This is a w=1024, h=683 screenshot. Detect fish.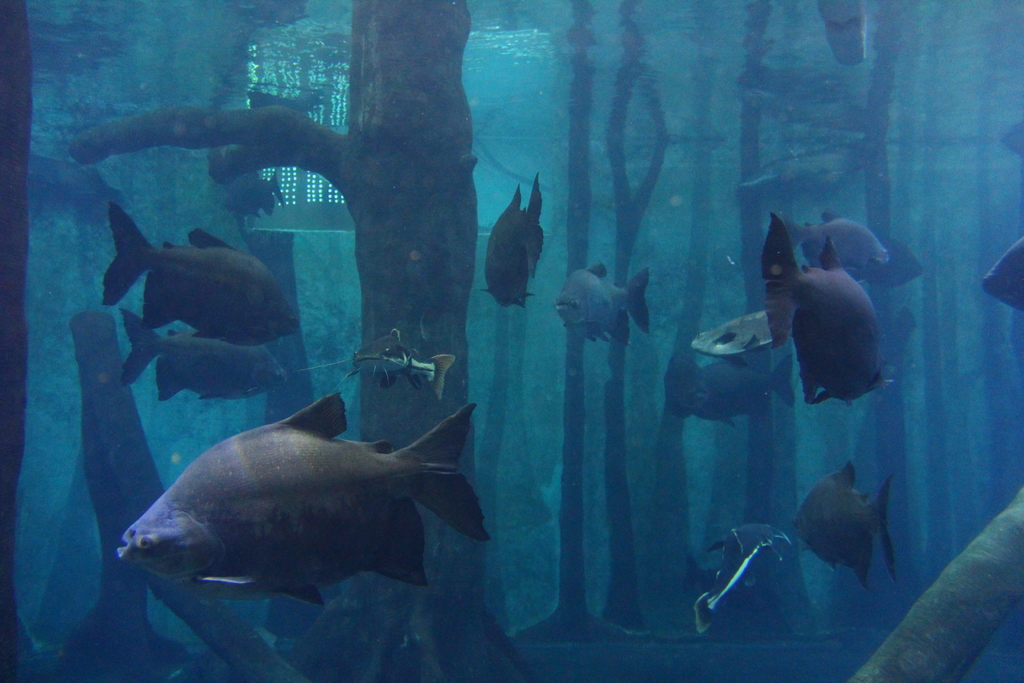
select_region(550, 262, 652, 345).
